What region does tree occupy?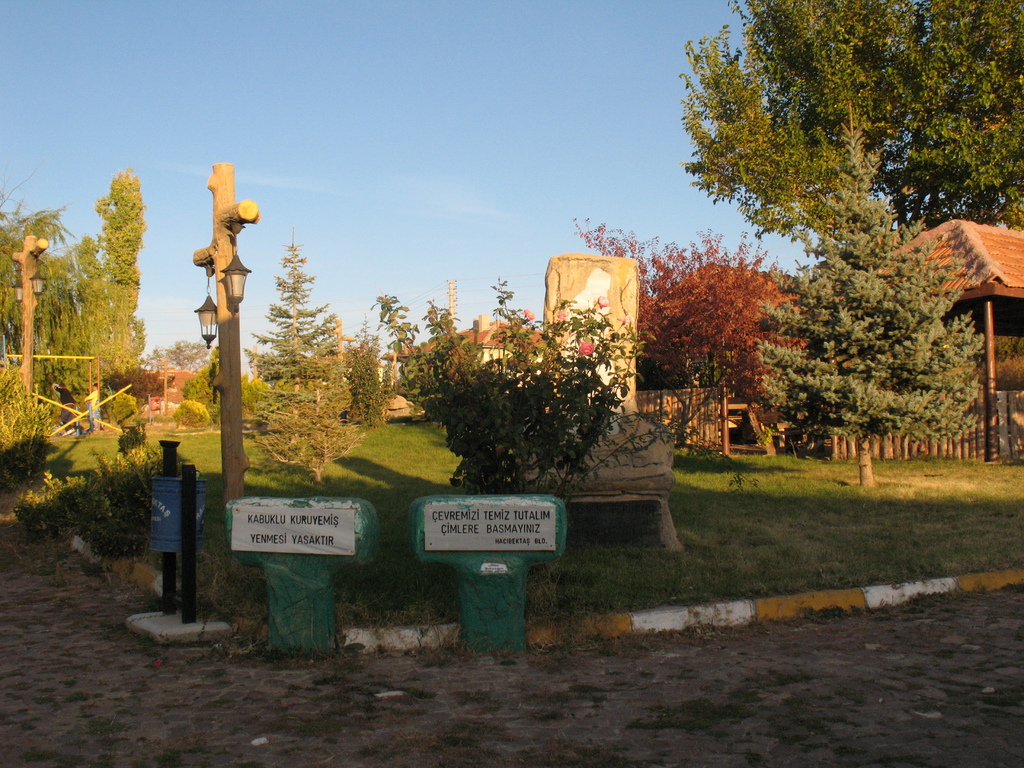
<bbox>750, 213, 1002, 483</bbox>.
